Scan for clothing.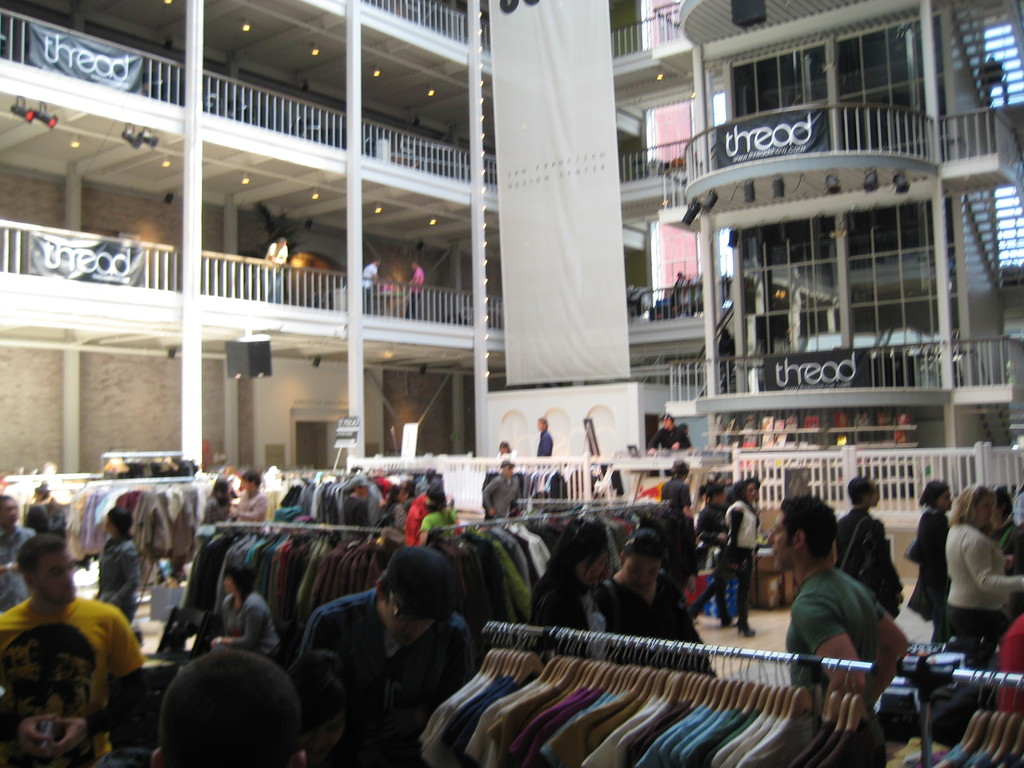
Scan result: pyautogui.locateOnScreen(364, 262, 377, 307).
